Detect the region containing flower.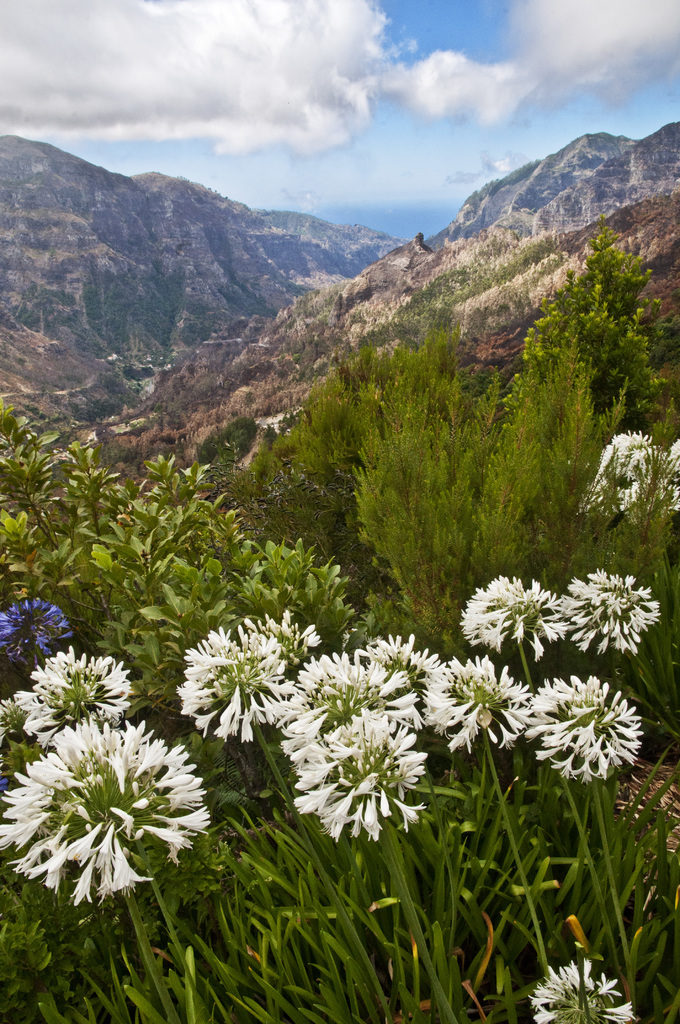
Rect(422, 653, 534, 750).
